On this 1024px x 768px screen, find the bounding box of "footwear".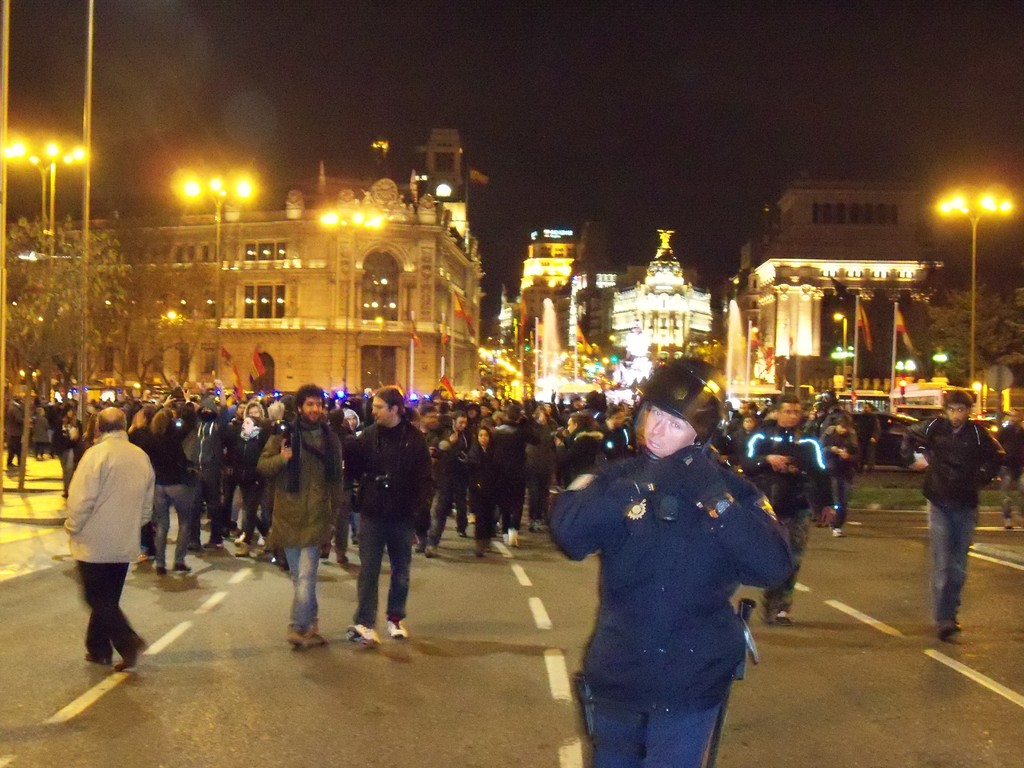
Bounding box: crop(86, 656, 112, 669).
